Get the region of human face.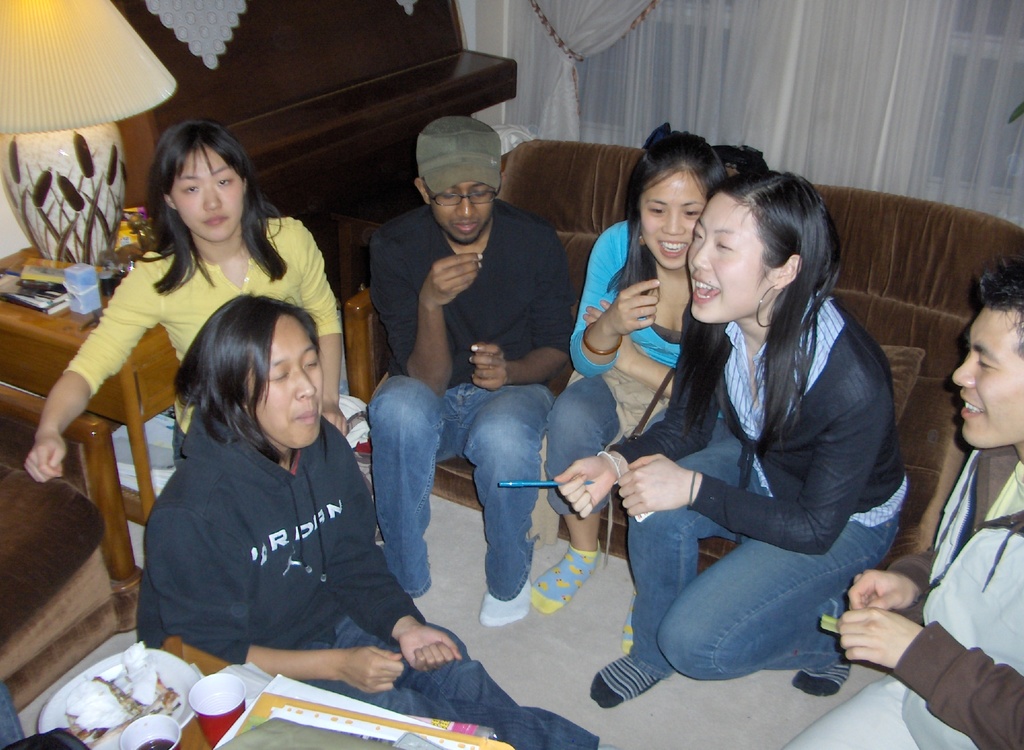
locate(426, 180, 490, 243).
